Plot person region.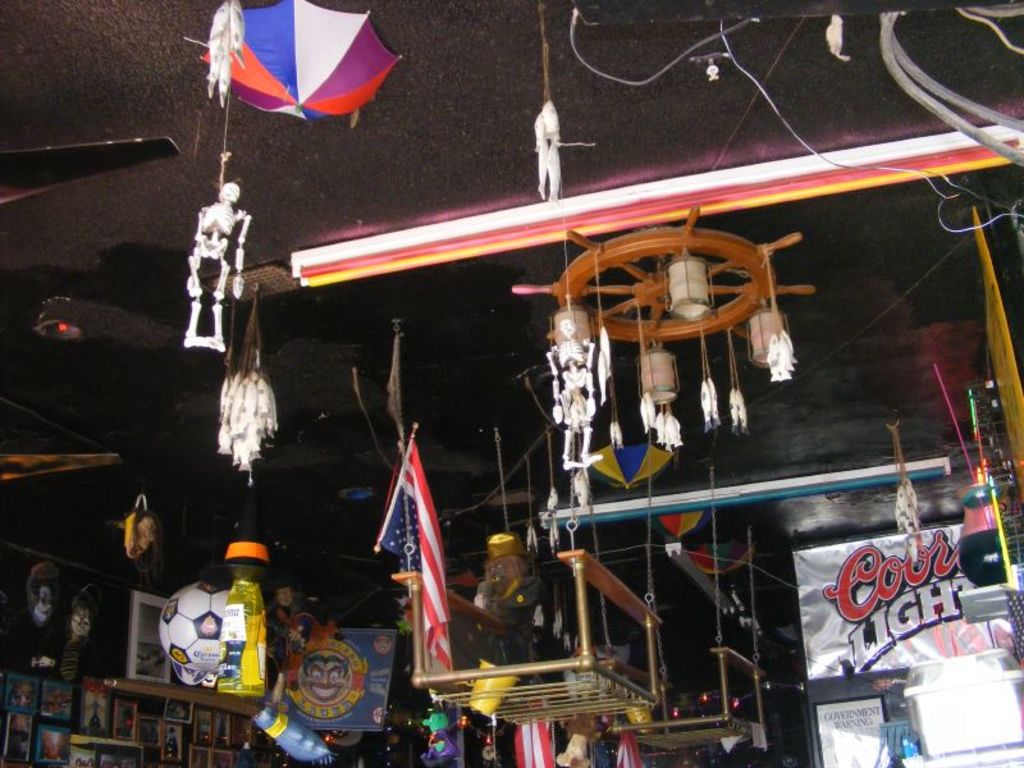
Plotted at (300,622,356,699).
